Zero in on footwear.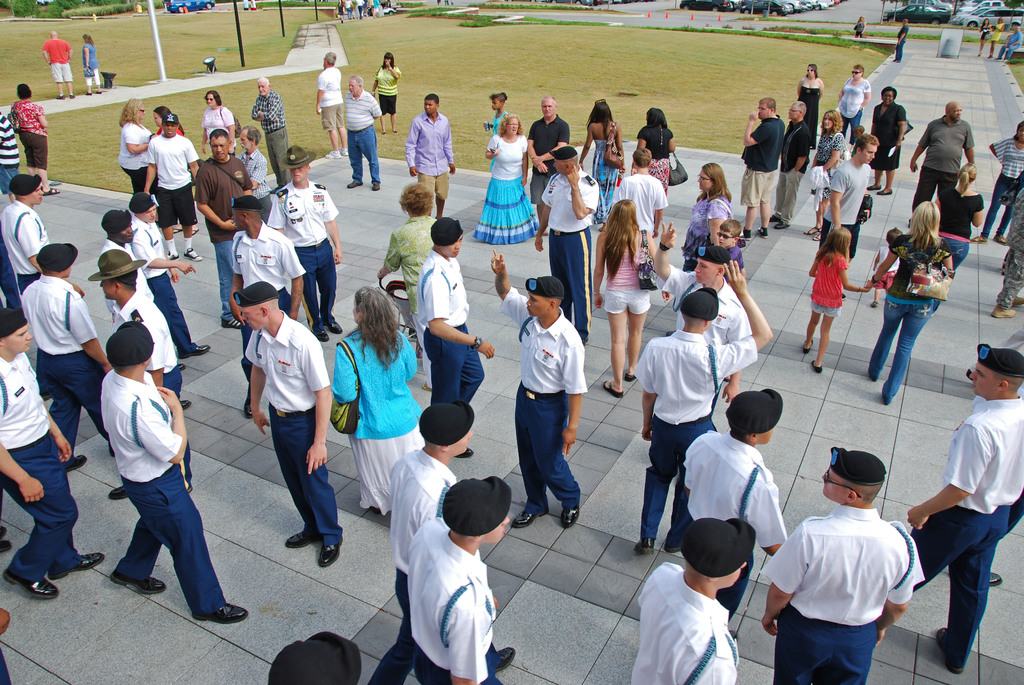
Zeroed in: rect(169, 252, 180, 261).
